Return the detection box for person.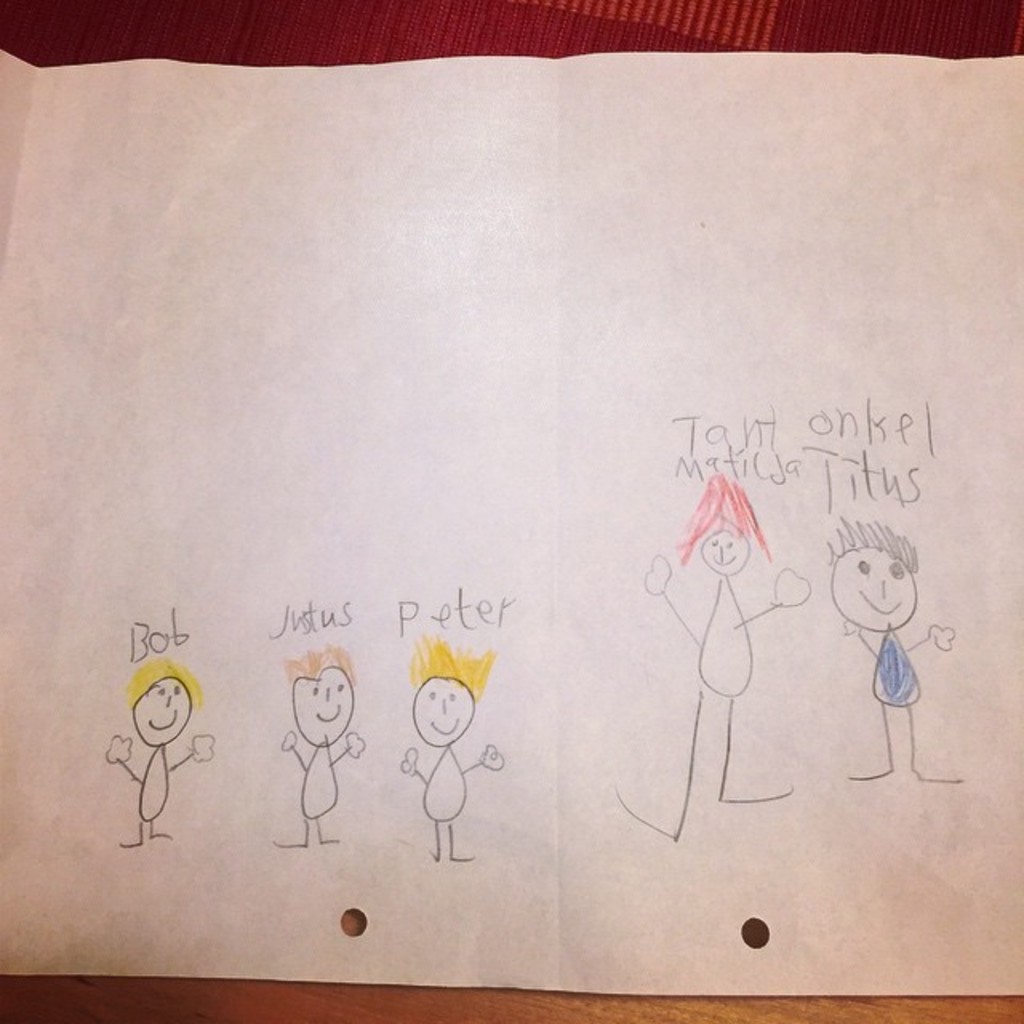
(112,677,211,843).
